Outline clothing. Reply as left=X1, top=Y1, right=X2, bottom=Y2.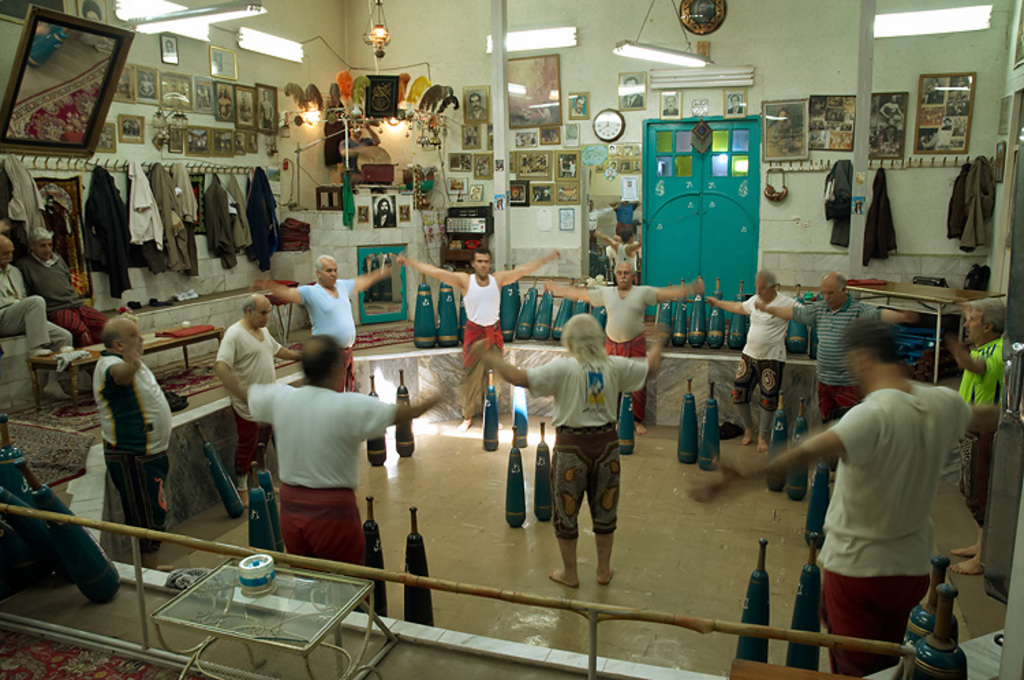
left=572, top=108, right=587, bottom=116.
